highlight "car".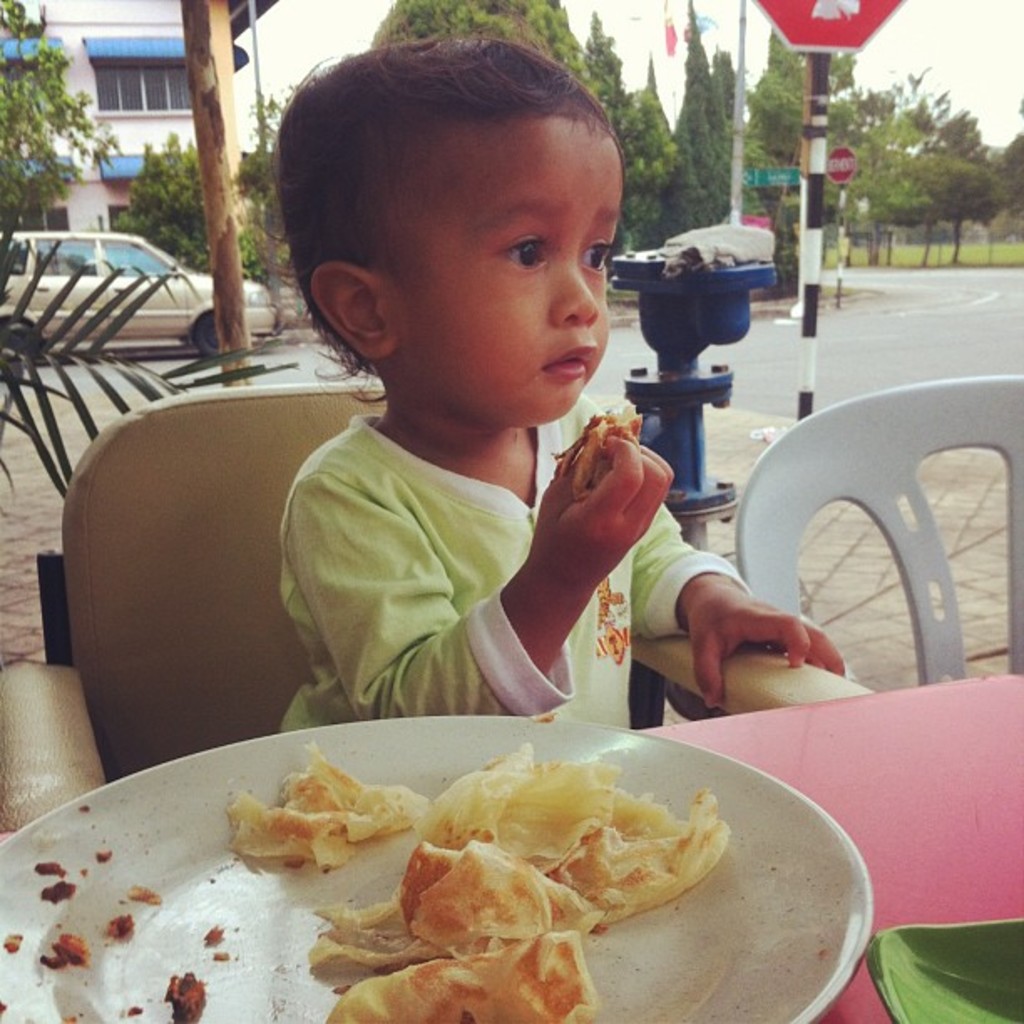
Highlighted region: select_region(0, 226, 268, 360).
